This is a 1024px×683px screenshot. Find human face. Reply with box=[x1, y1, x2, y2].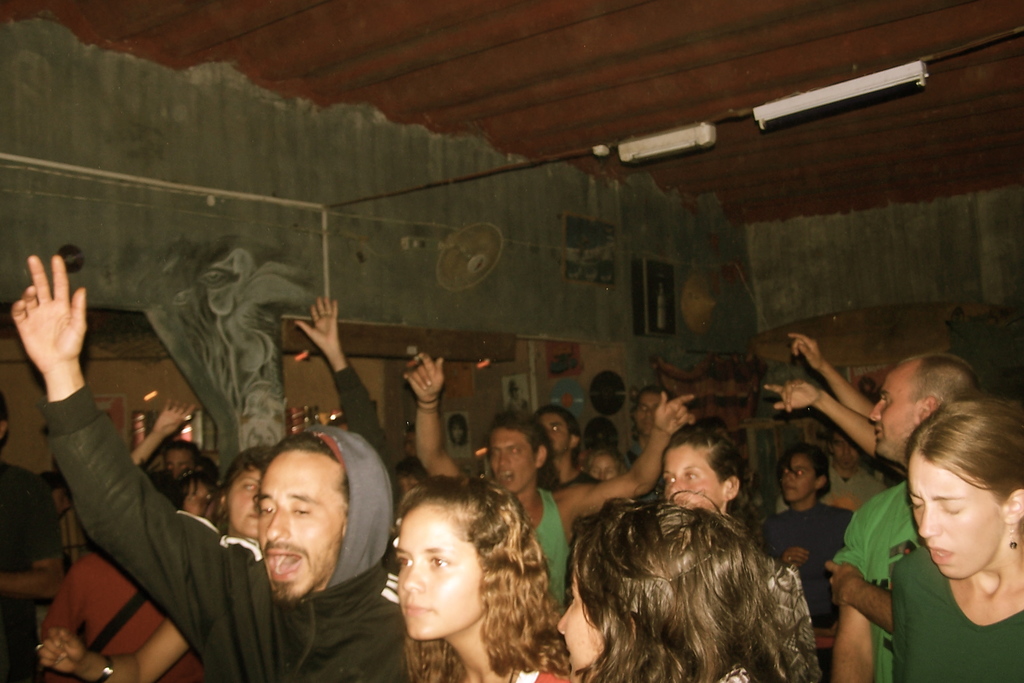
box=[452, 424, 463, 441].
